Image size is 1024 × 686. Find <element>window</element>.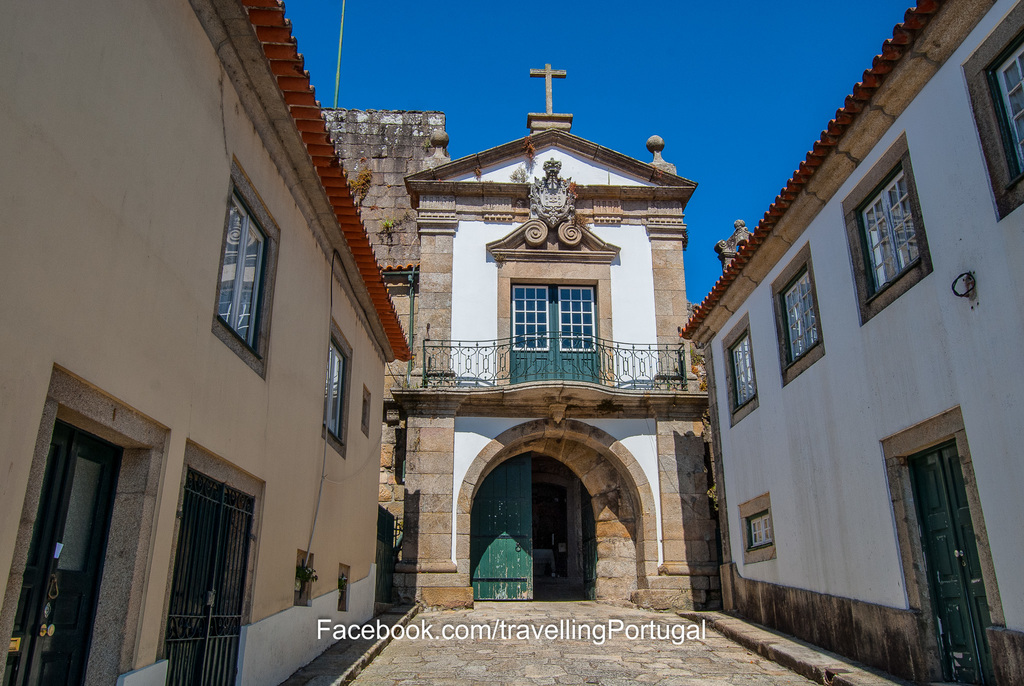
{"left": 317, "top": 317, "right": 351, "bottom": 455}.
